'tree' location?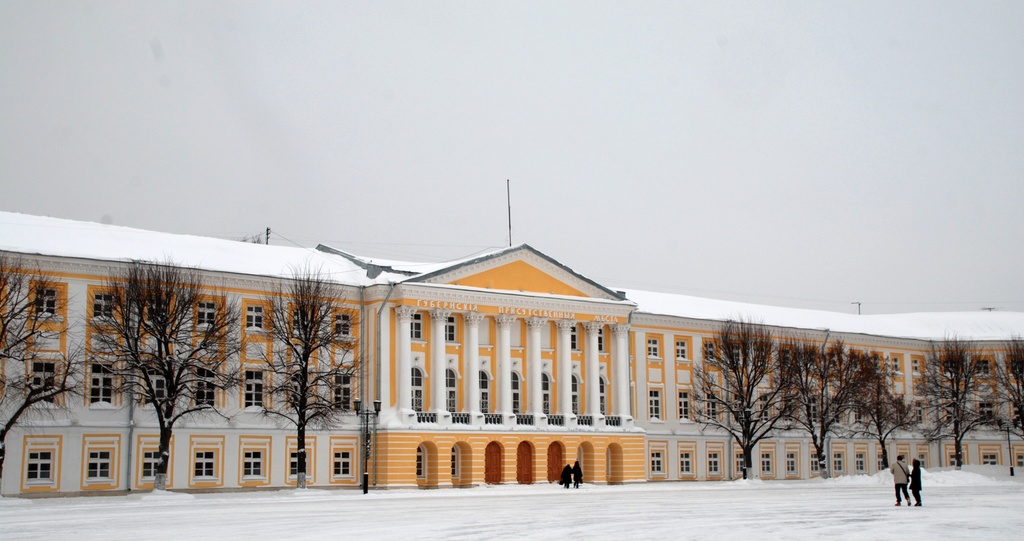
(0, 254, 90, 454)
